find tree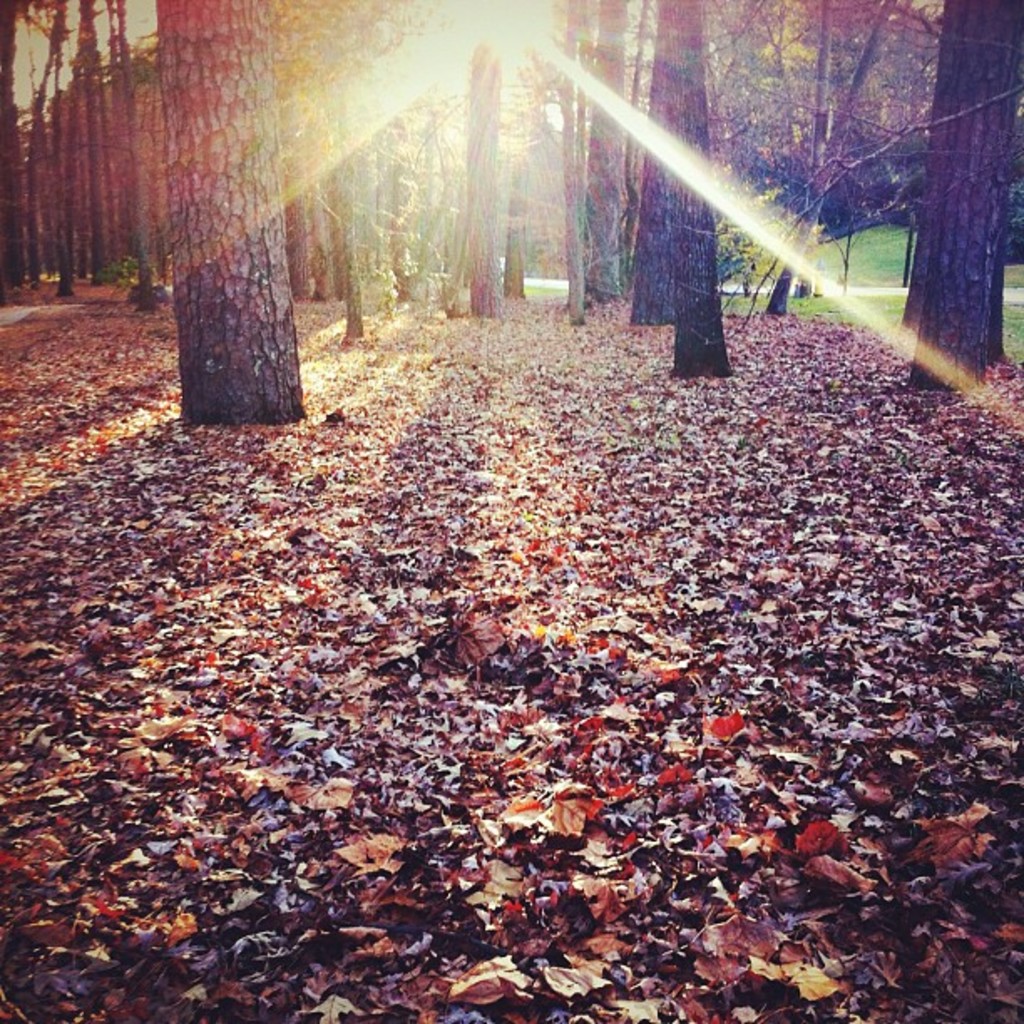
[left=144, top=0, right=318, bottom=427]
